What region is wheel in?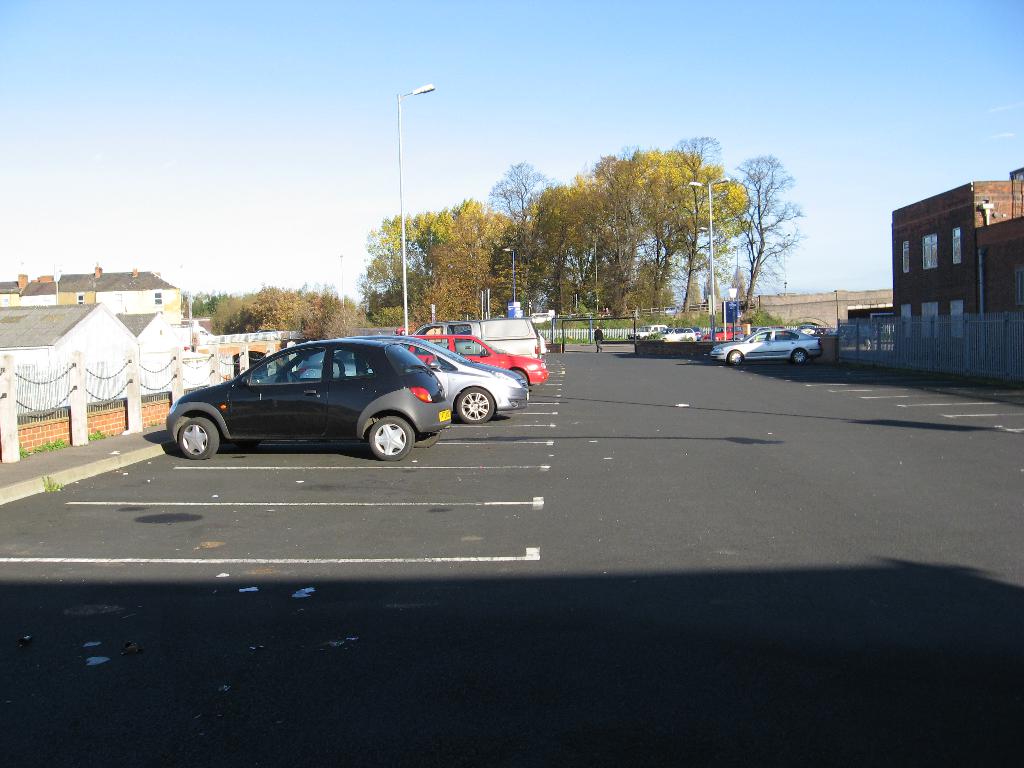
locate(792, 352, 808, 367).
